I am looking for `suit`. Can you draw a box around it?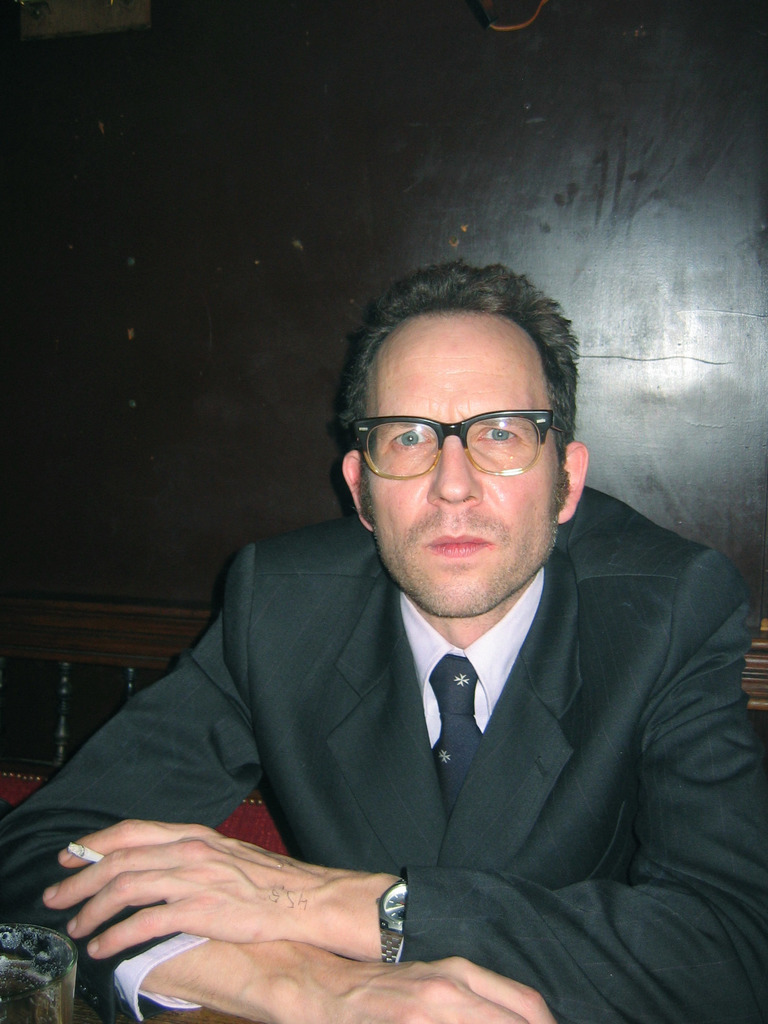
Sure, the bounding box is (127, 500, 750, 988).
